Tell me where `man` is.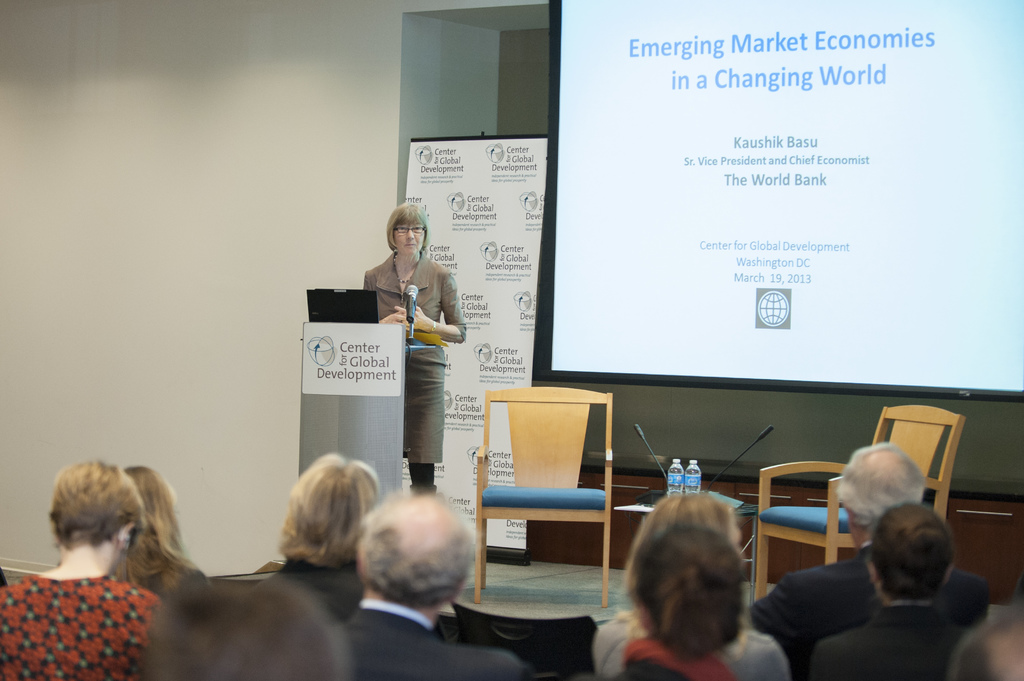
`man` is at bbox=(339, 487, 531, 680).
